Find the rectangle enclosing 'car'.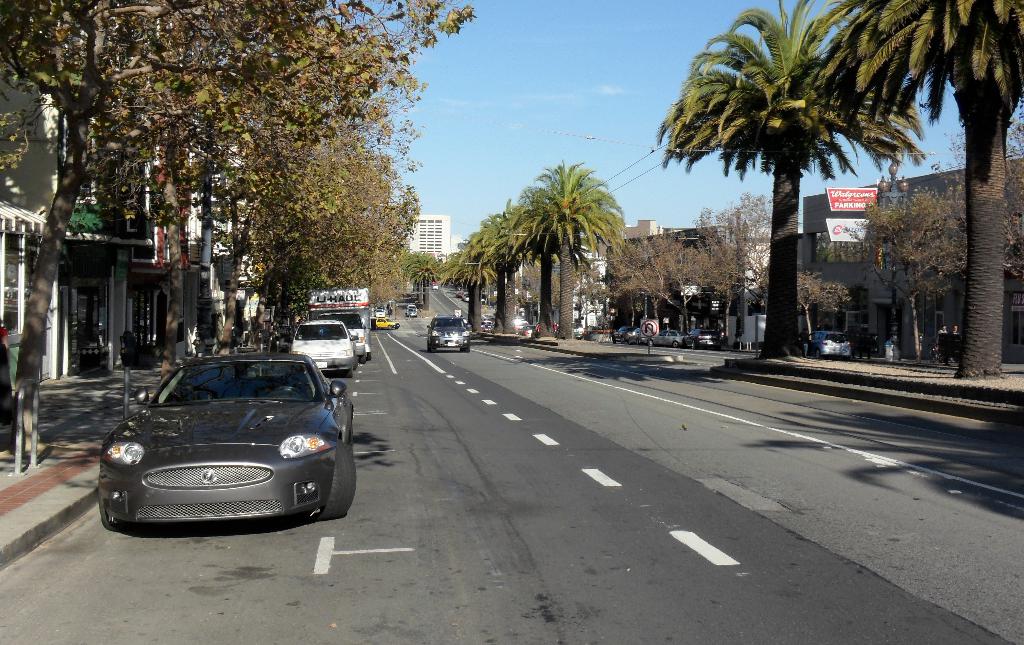
<box>99,355,355,530</box>.
